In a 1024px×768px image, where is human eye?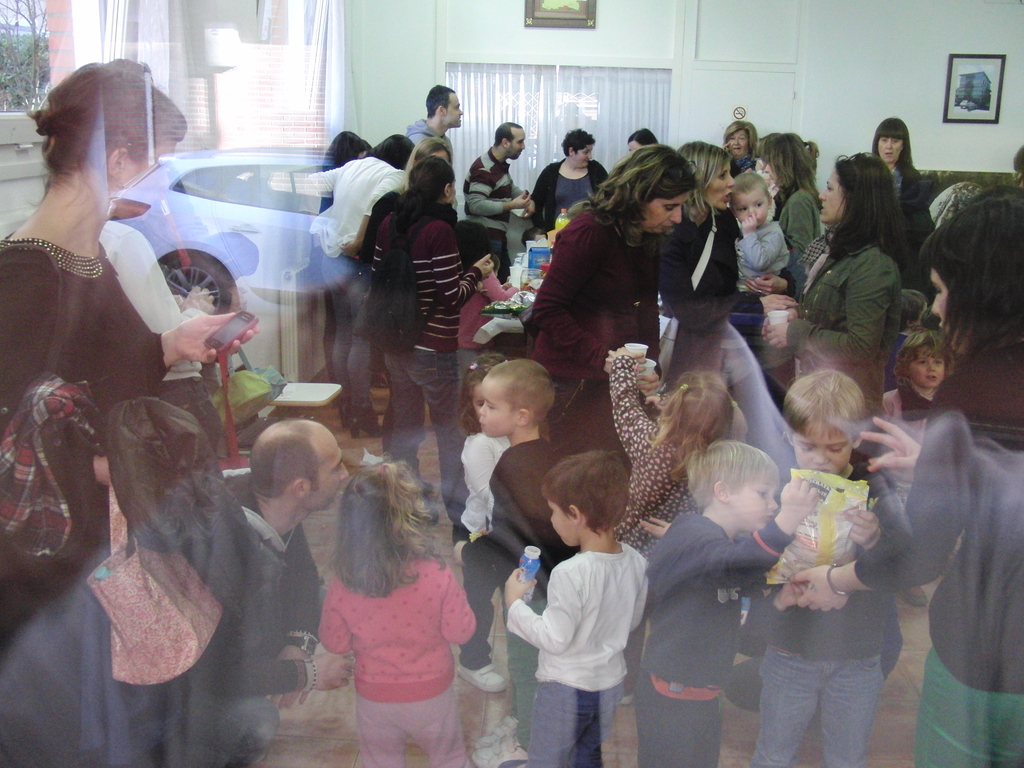
(left=893, top=140, right=899, bottom=145).
